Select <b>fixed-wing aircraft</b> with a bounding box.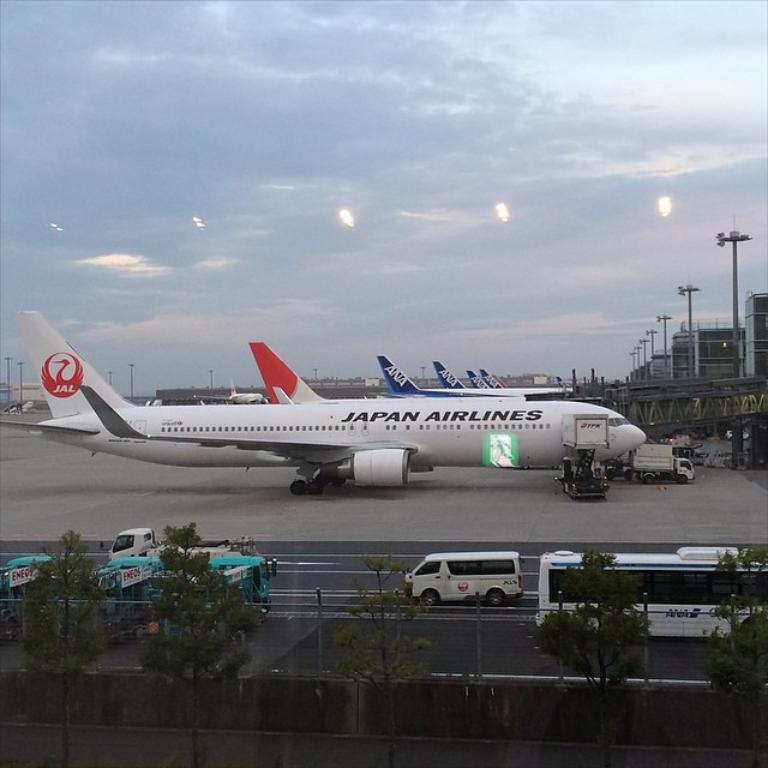
{"left": 439, "top": 365, "right": 572, "bottom": 390}.
